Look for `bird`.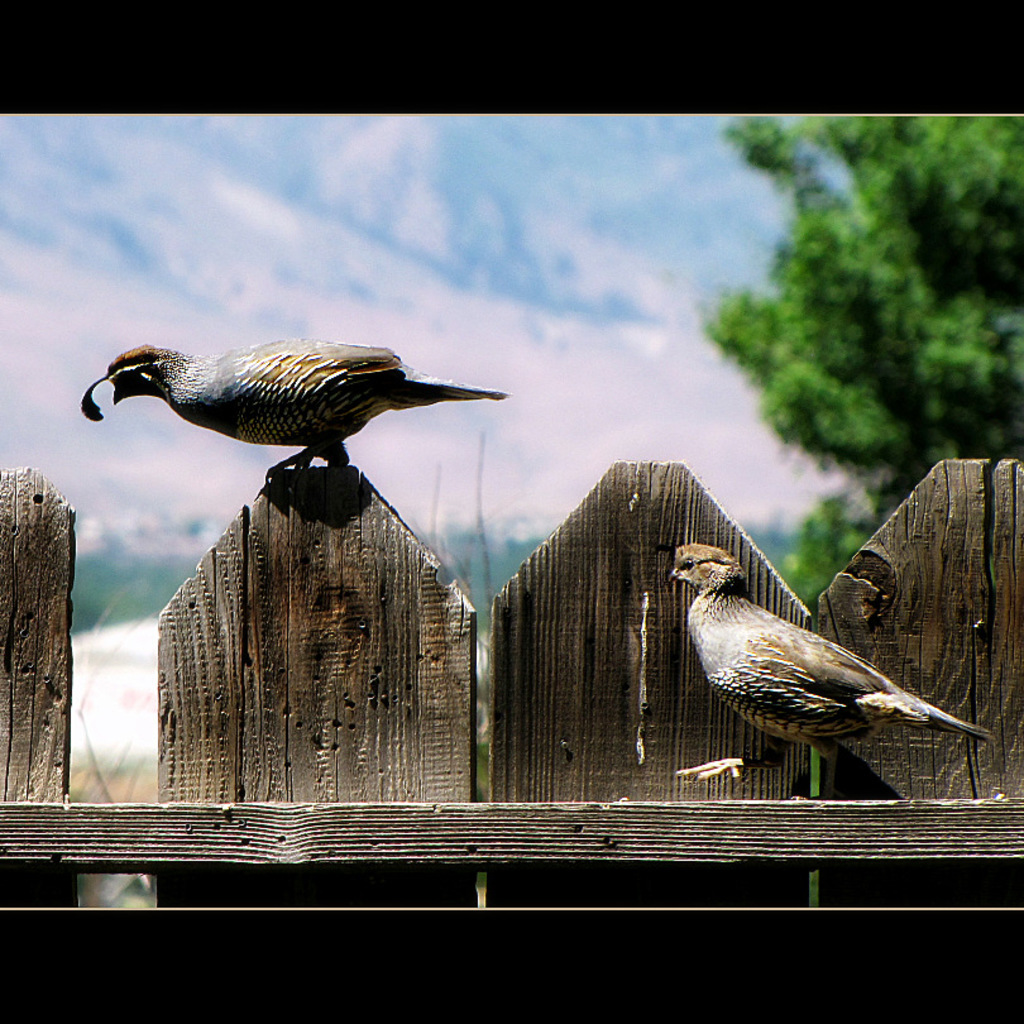
Found: box=[664, 527, 980, 791].
